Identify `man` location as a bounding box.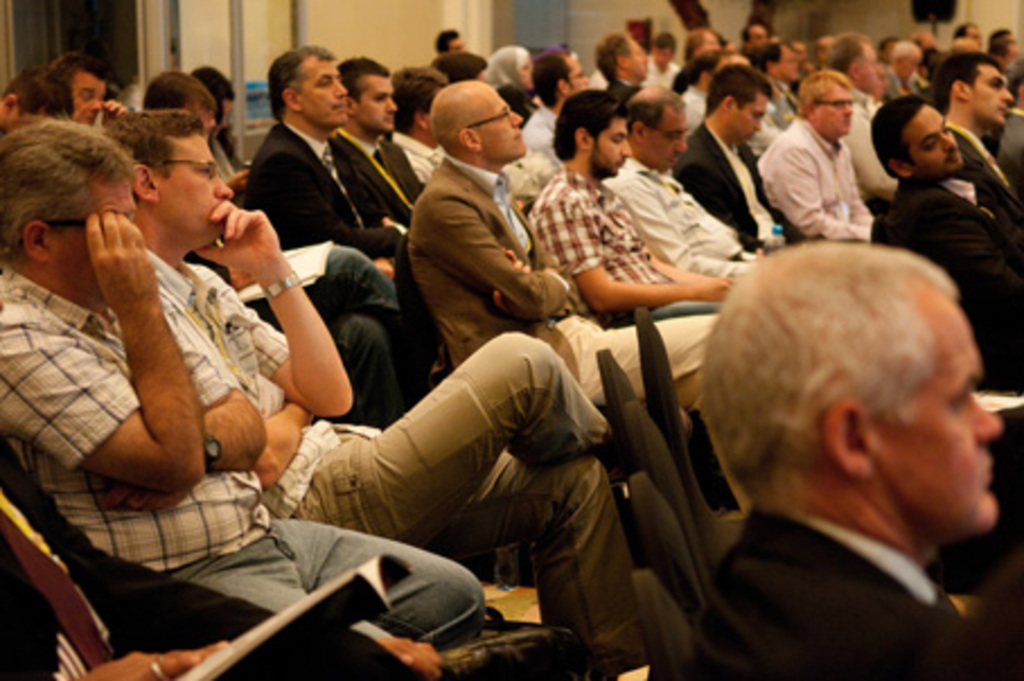
bbox=(636, 225, 1023, 676).
